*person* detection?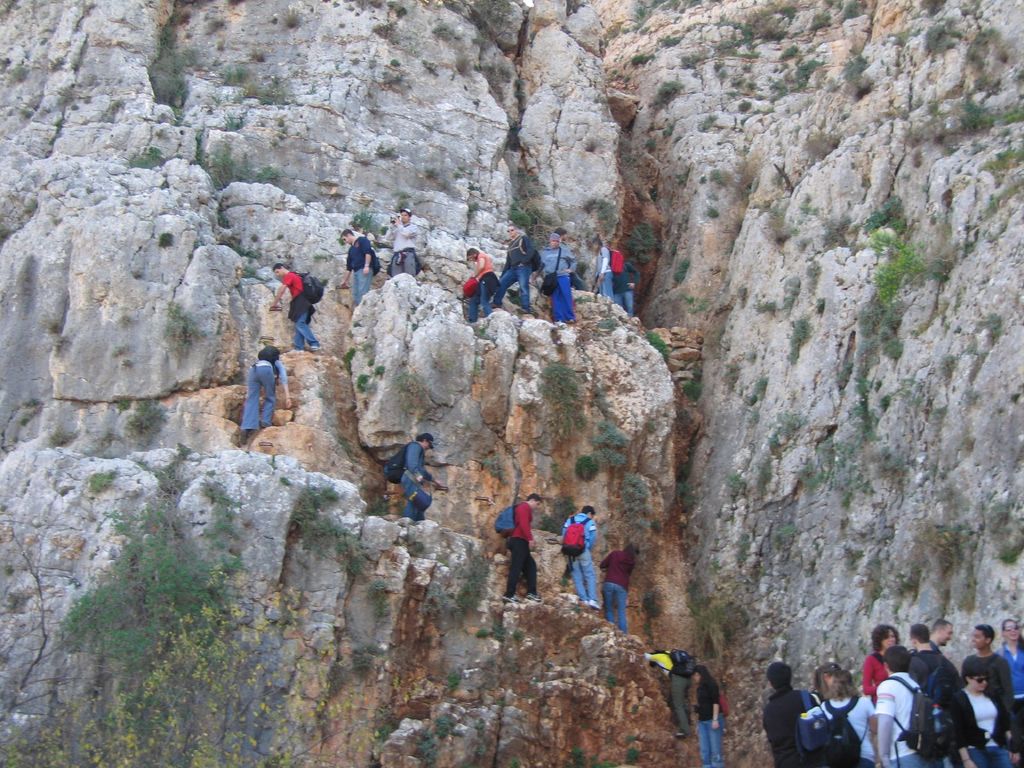
234/341/296/436
